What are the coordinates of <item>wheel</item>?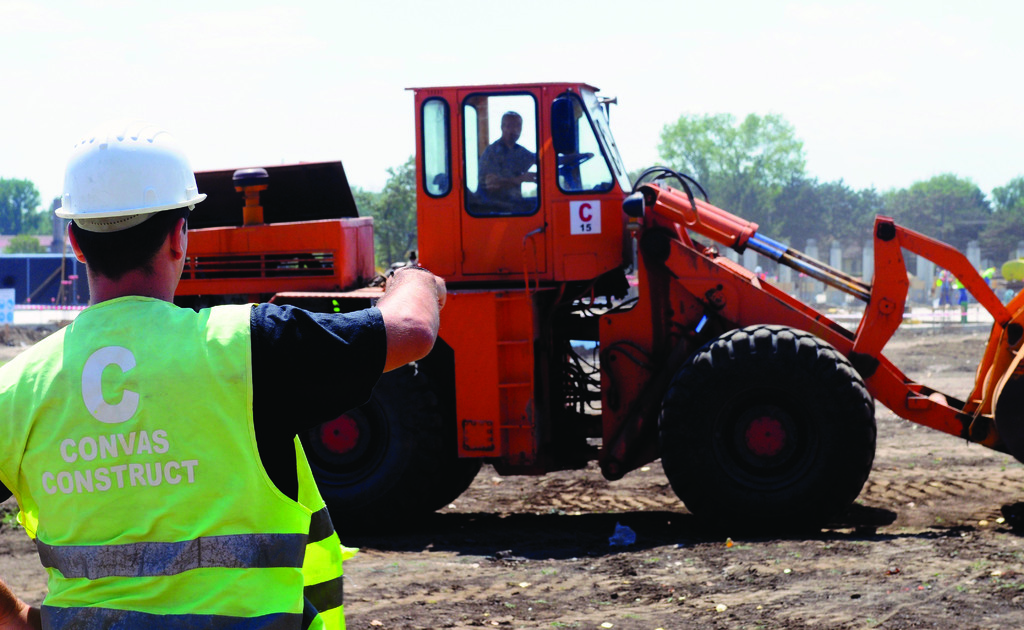
(648,321,876,533).
